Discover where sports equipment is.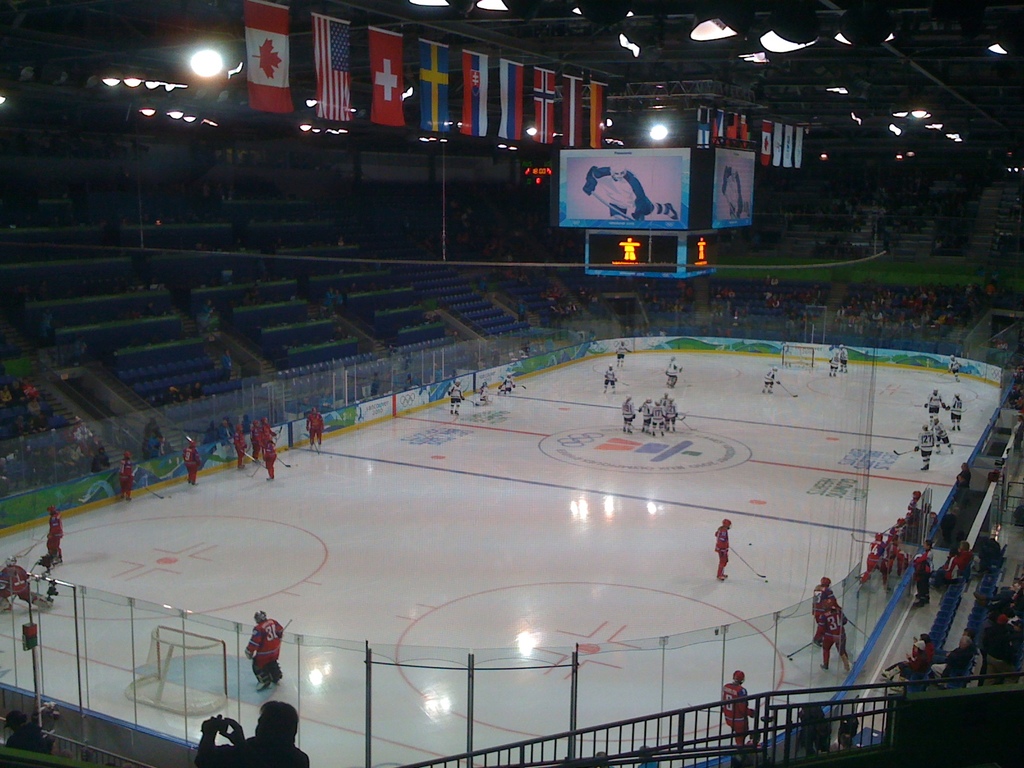
Discovered at (890, 447, 922, 456).
